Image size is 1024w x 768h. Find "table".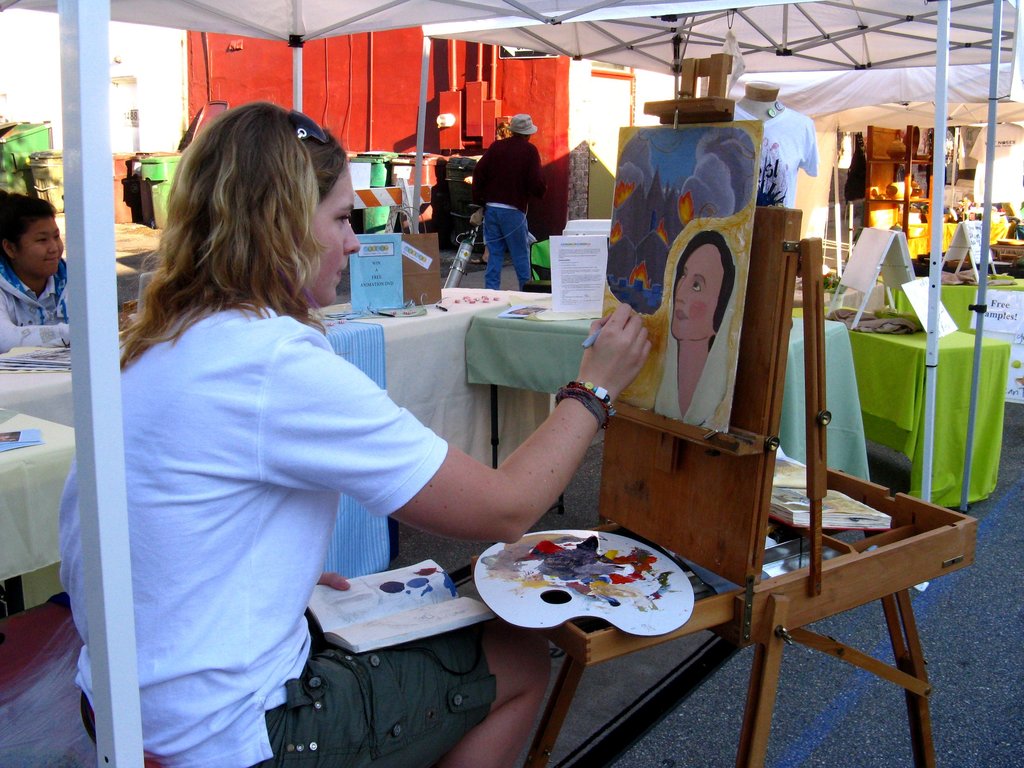
[left=0, top=406, right=73, bottom=611].
